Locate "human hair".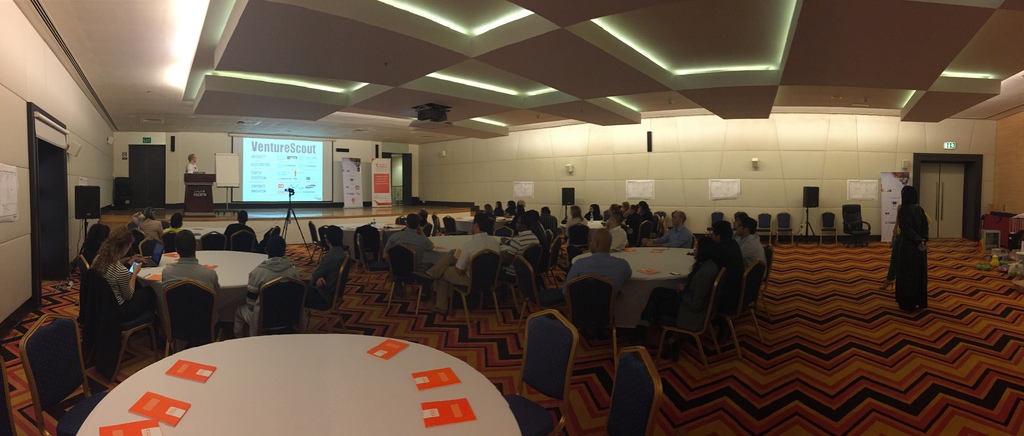
Bounding box: 143, 206, 154, 218.
